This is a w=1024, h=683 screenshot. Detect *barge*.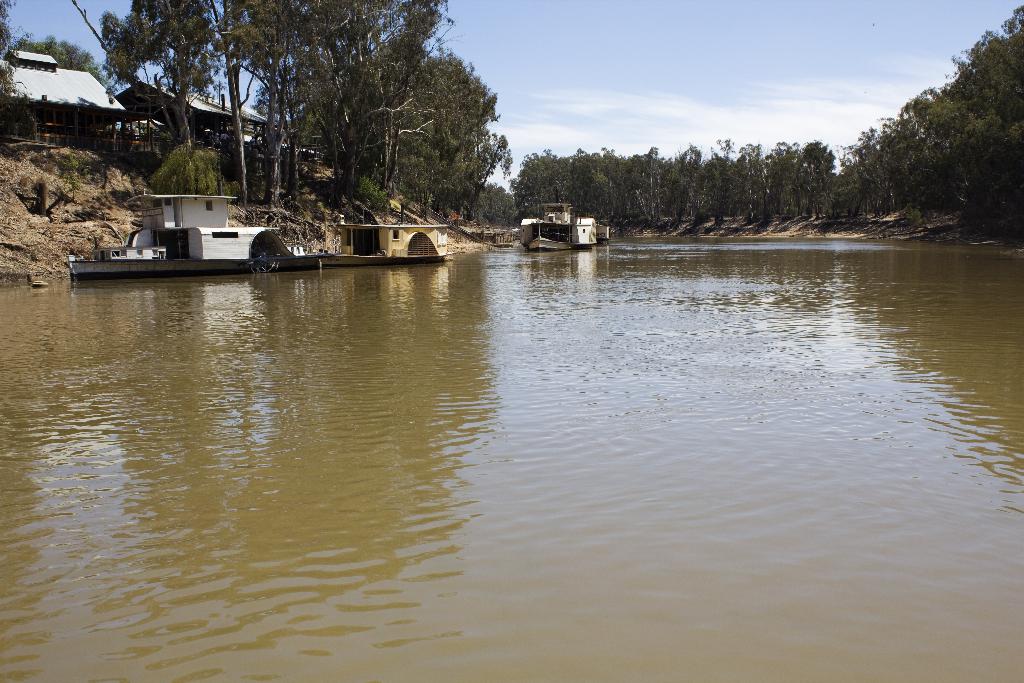
(517, 202, 600, 252).
